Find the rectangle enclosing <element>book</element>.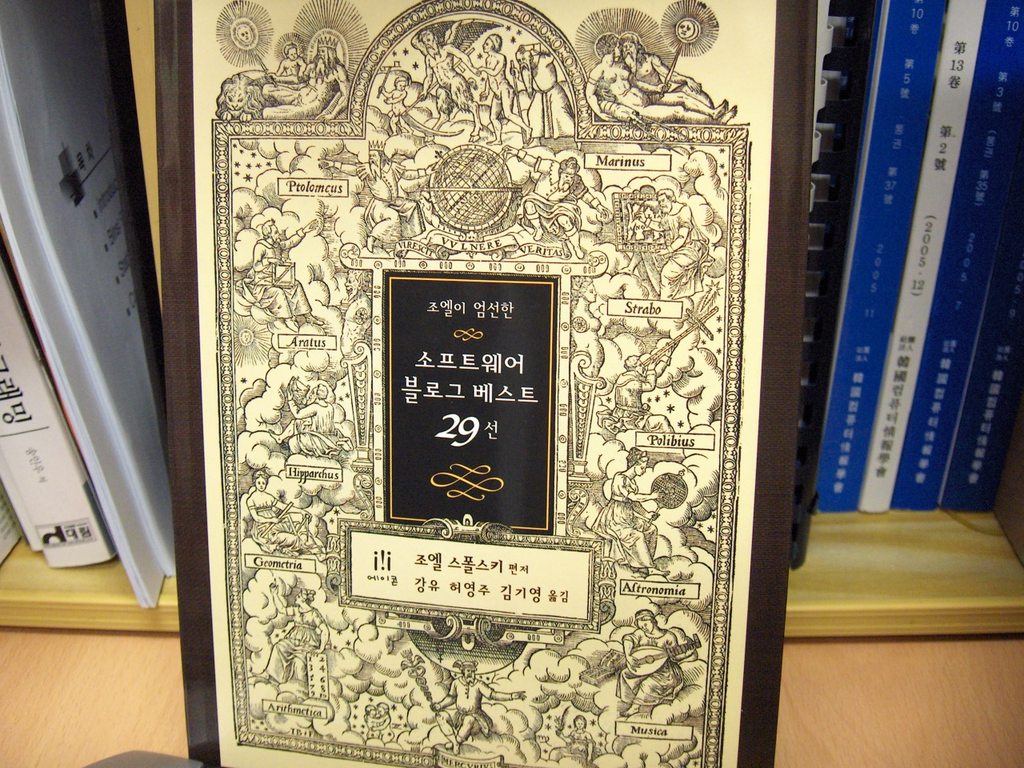
886 0 1019 511.
